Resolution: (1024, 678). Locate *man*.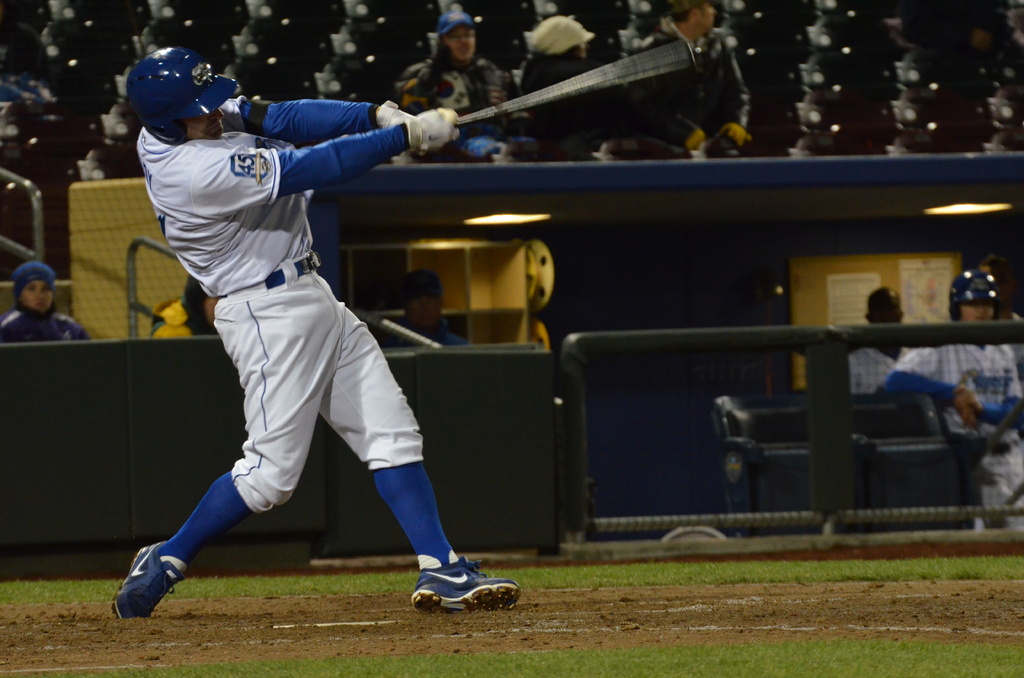
[626, 0, 750, 159].
